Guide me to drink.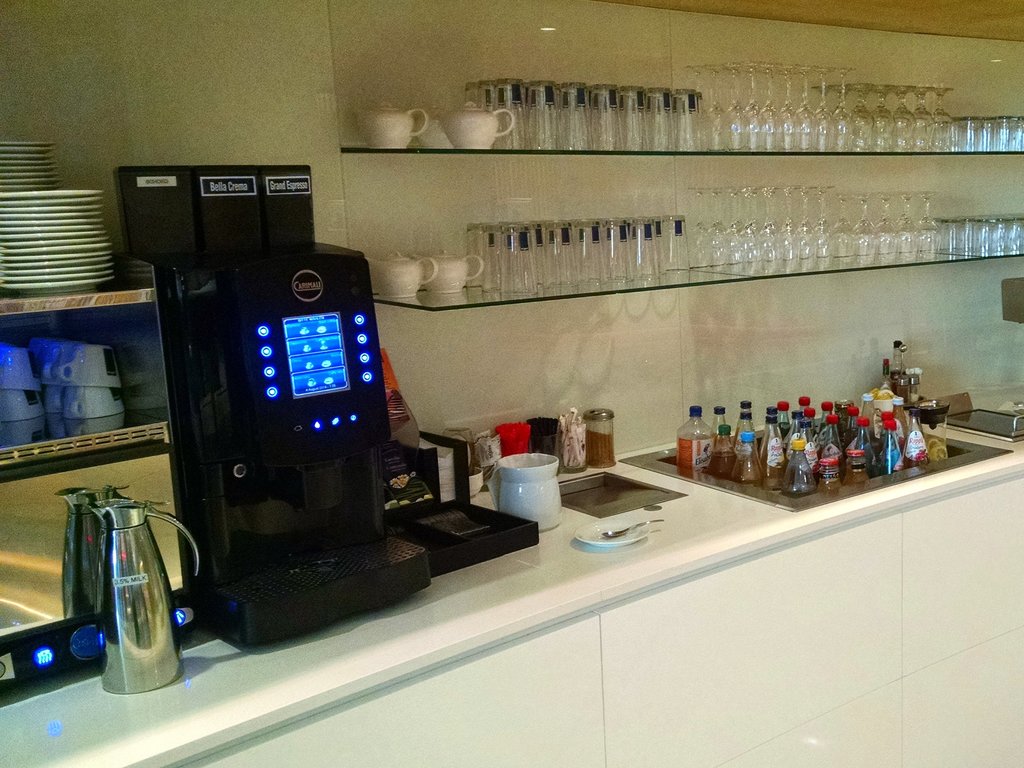
Guidance: <region>713, 433, 717, 442</region>.
